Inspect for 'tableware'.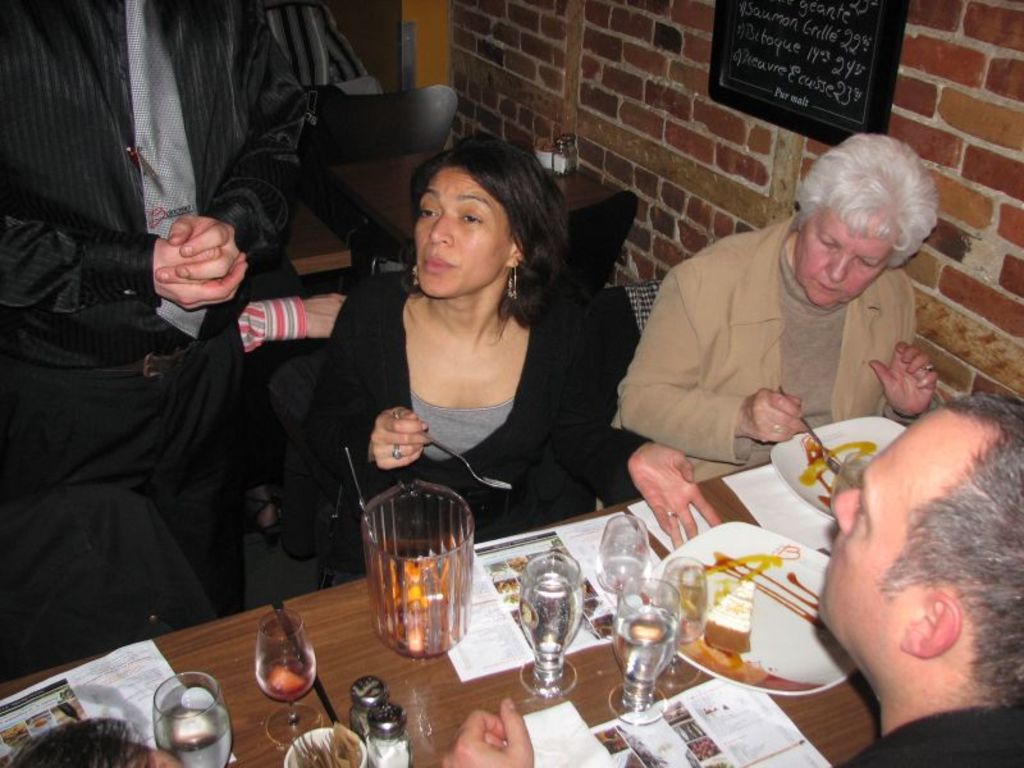
Inspection: (365, 700, 413, 767).
